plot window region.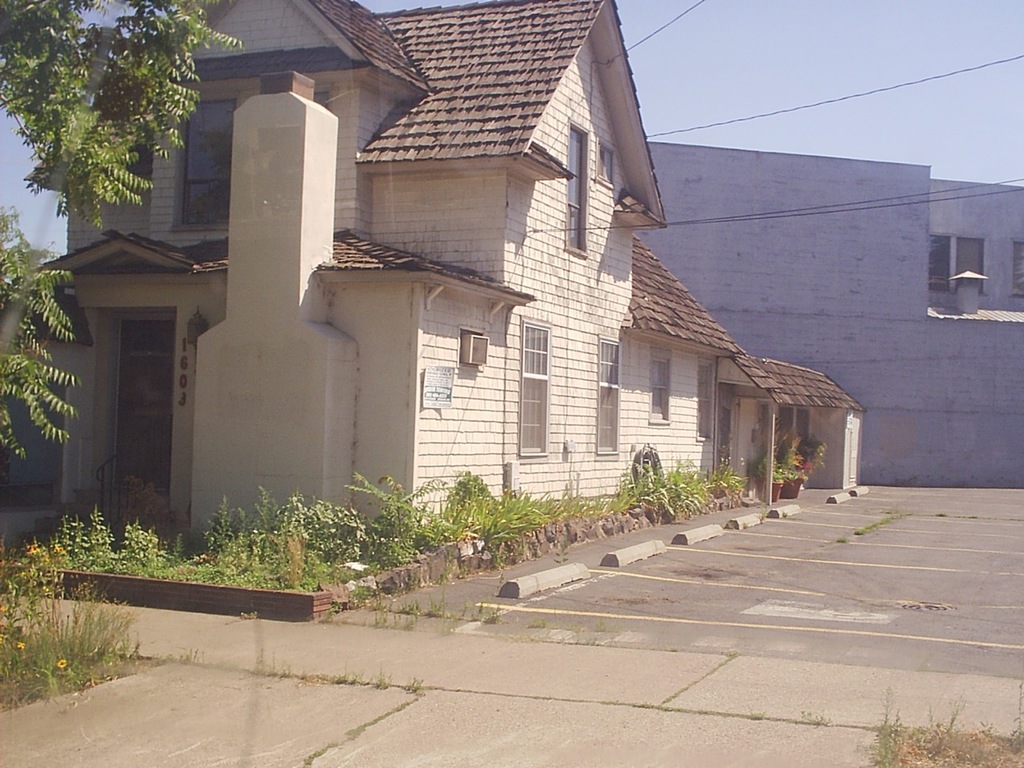
Plotted at Rect(779, 406, 810, 454).
